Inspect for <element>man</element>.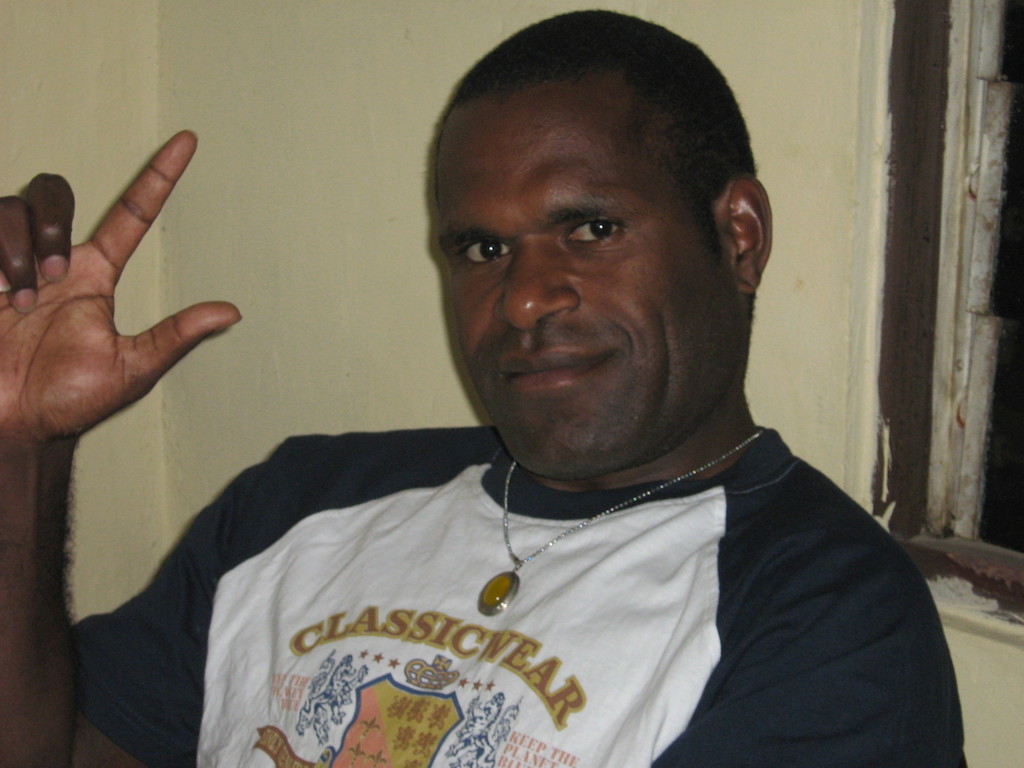
Inspection: x1=108 y1=29 x2=988 y2=752.
